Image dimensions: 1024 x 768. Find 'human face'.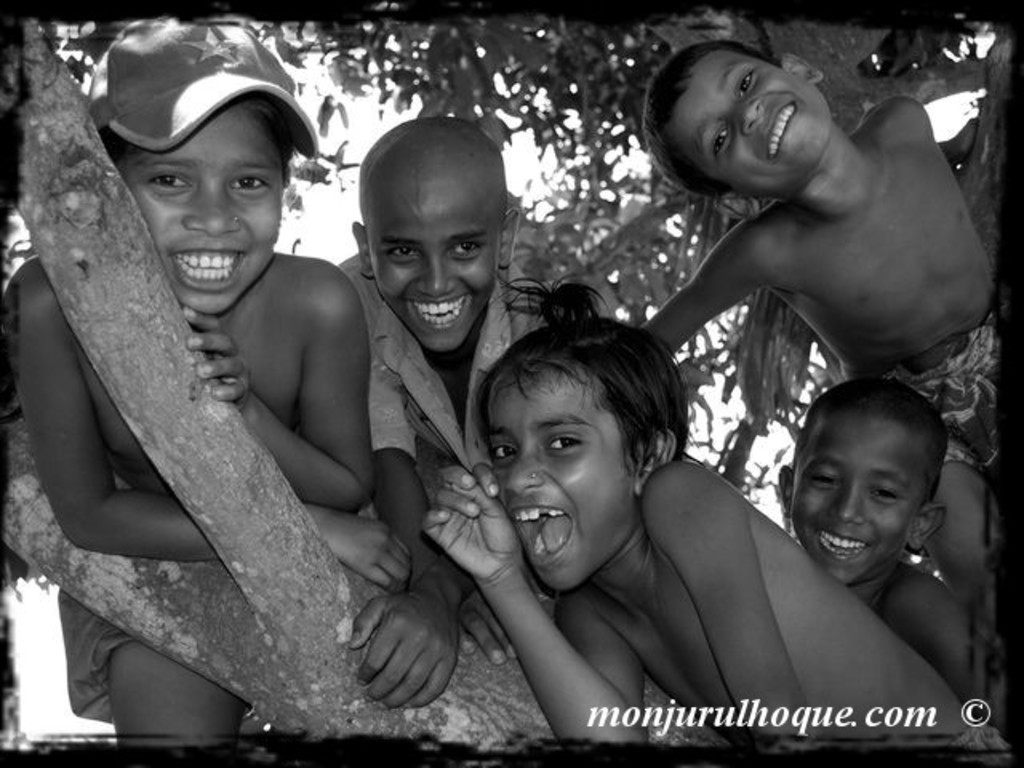
bbox(368, 166, 502, 352).
